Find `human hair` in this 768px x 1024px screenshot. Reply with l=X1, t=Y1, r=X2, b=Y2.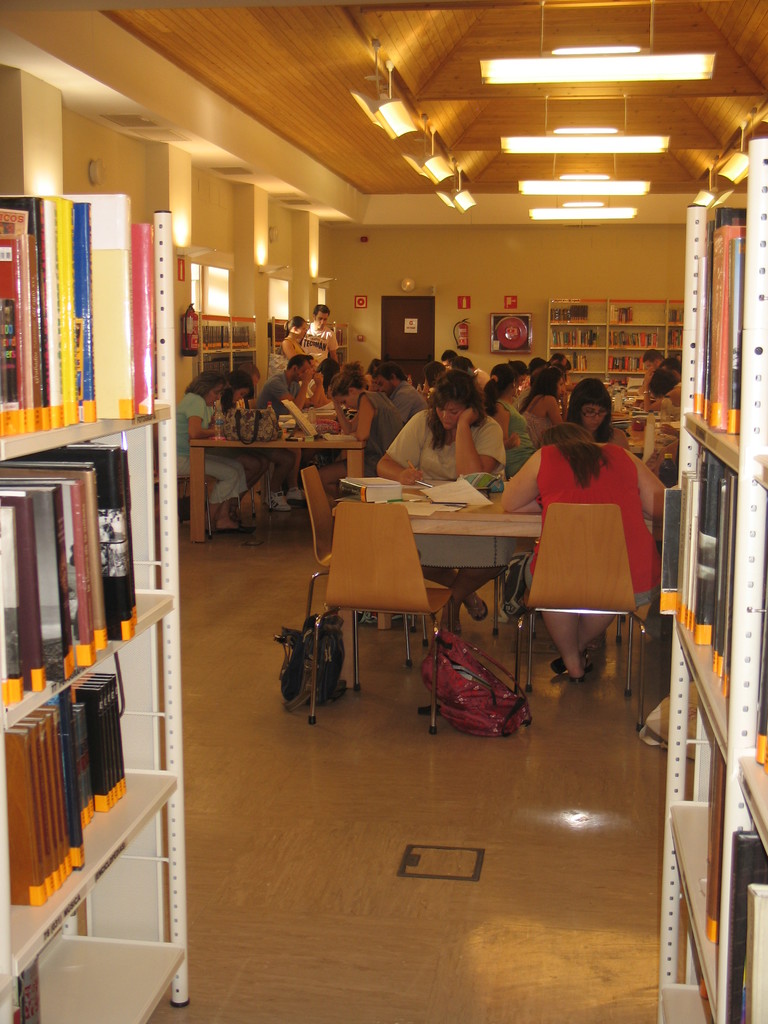
l=536, t=408, r=609, b=495.
